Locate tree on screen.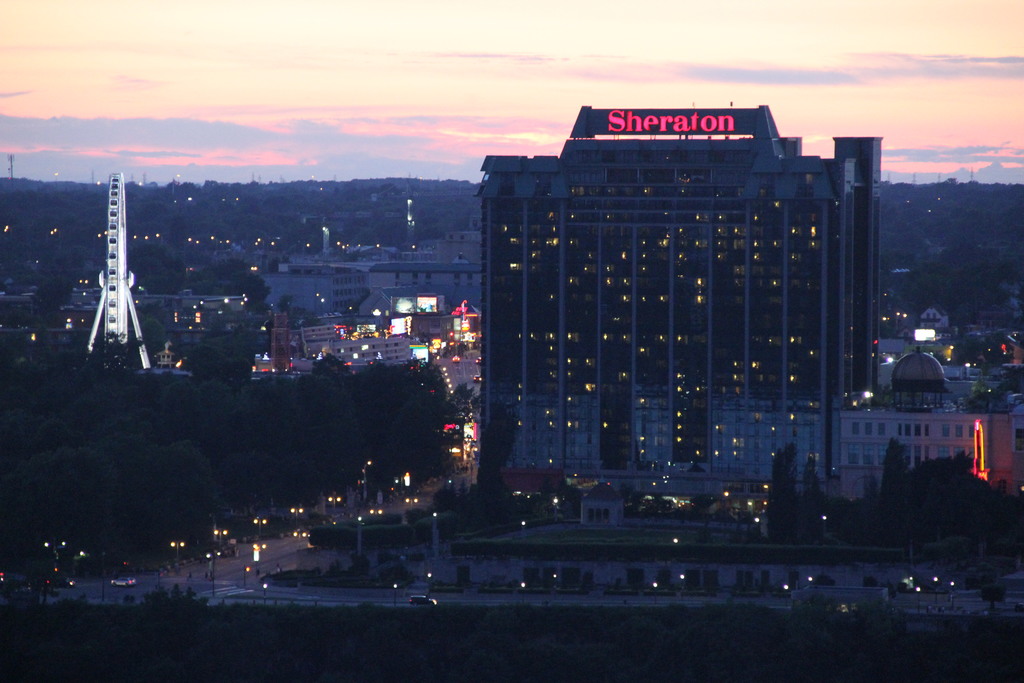
On screen at 984,335,1014,368.
